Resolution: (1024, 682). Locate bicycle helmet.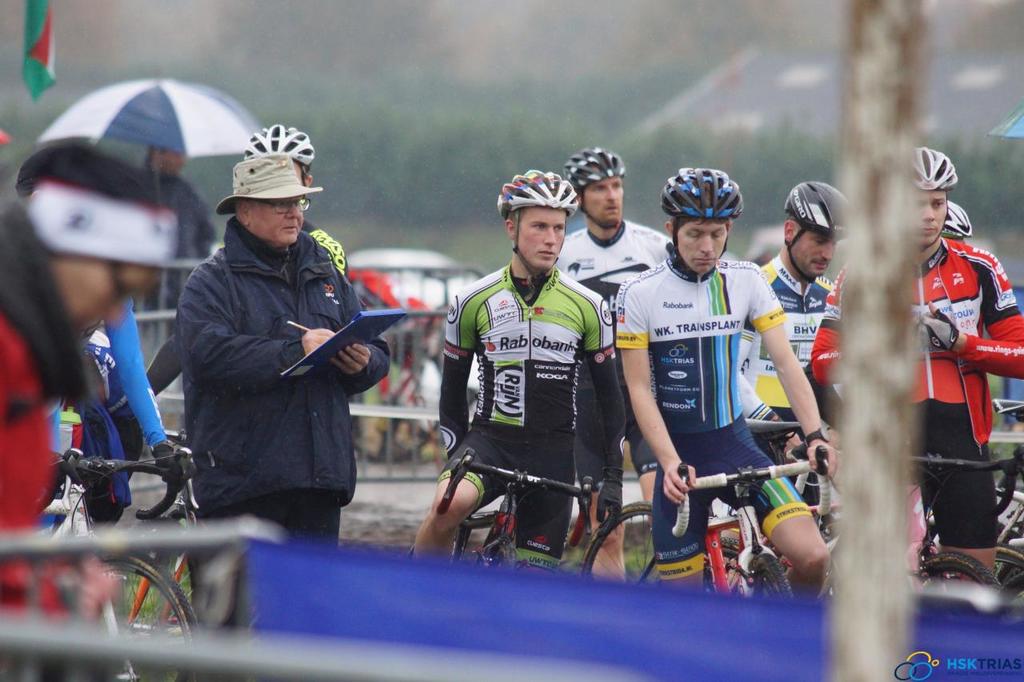
region(940, 202, 974, 242).
